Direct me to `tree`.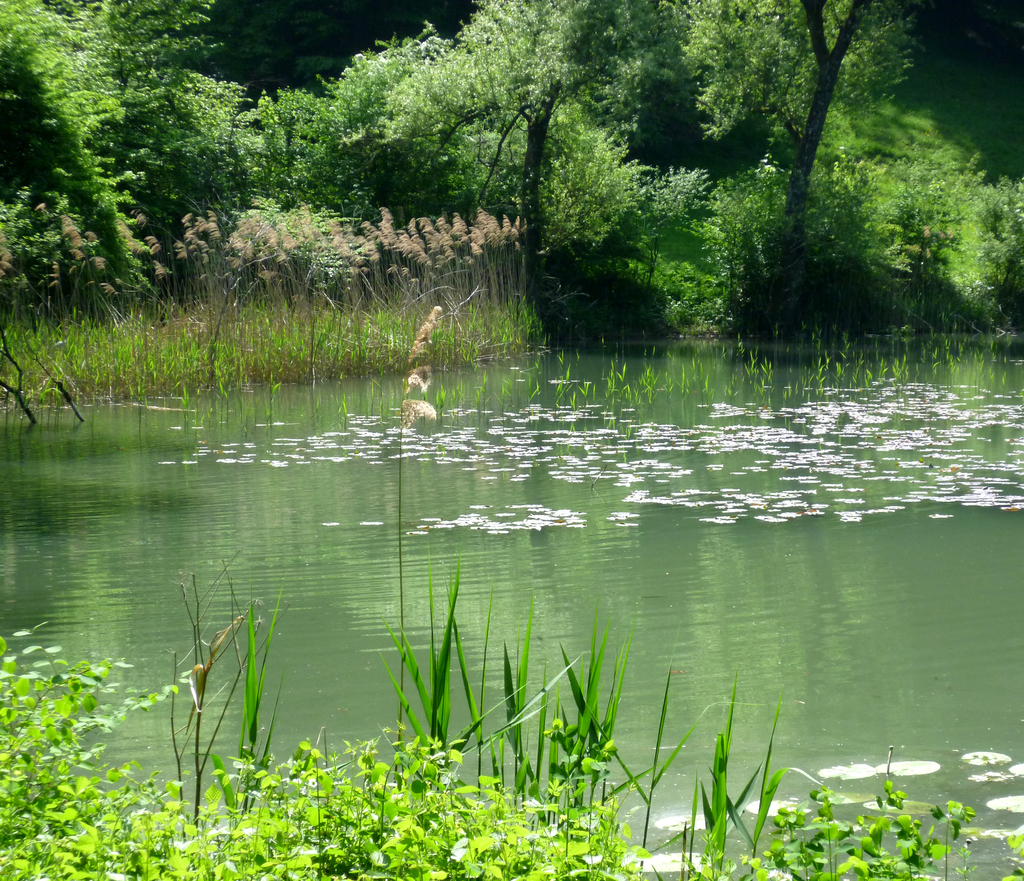
Direction: {"x1": 394, "y1": 0, "x2": 681, "y2": 274}.
